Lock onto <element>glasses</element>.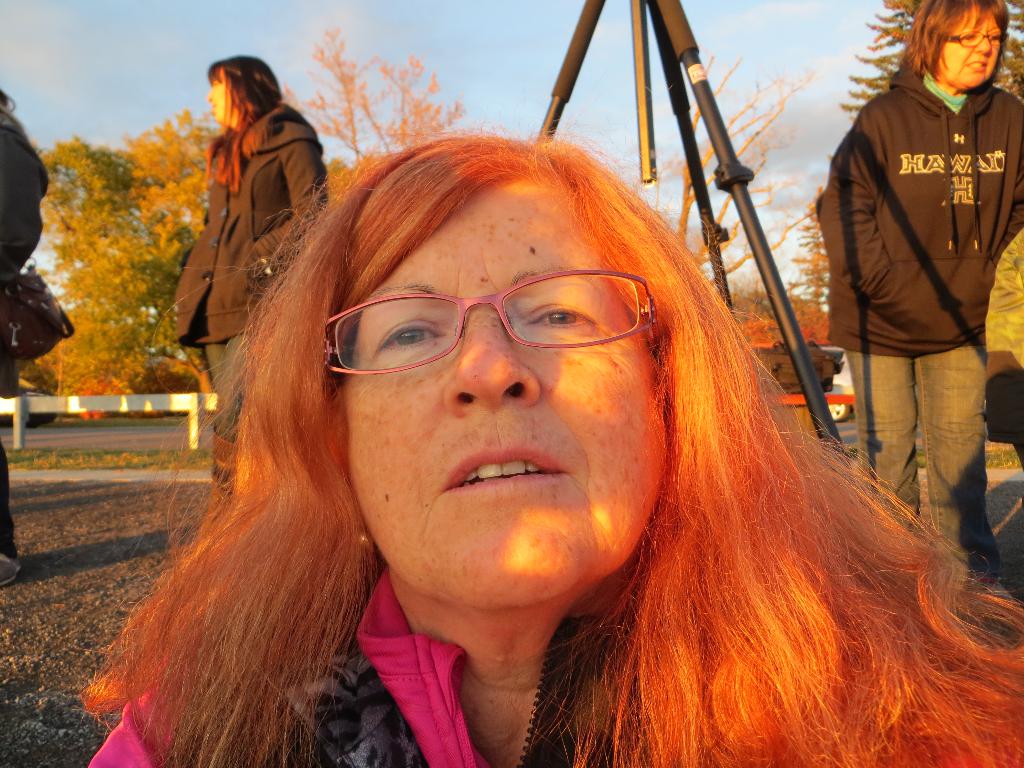
Locked: rect(332, 267, 658, 388).
